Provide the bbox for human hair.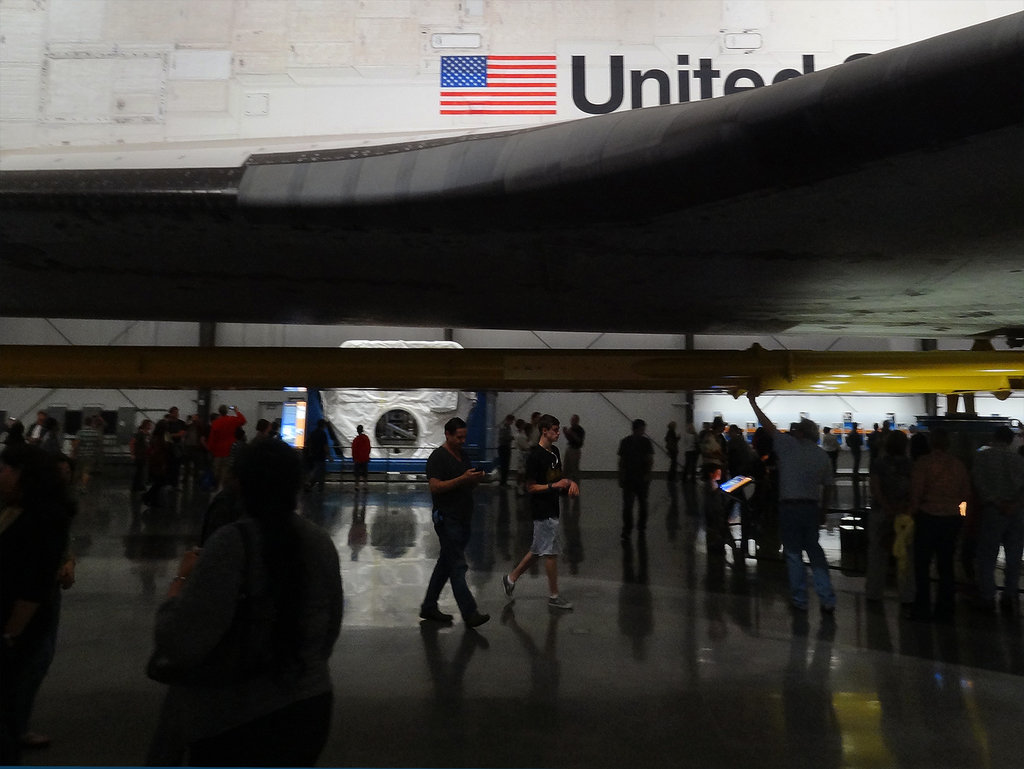
[x1=540, y1=414, x2=561, y2=435].
